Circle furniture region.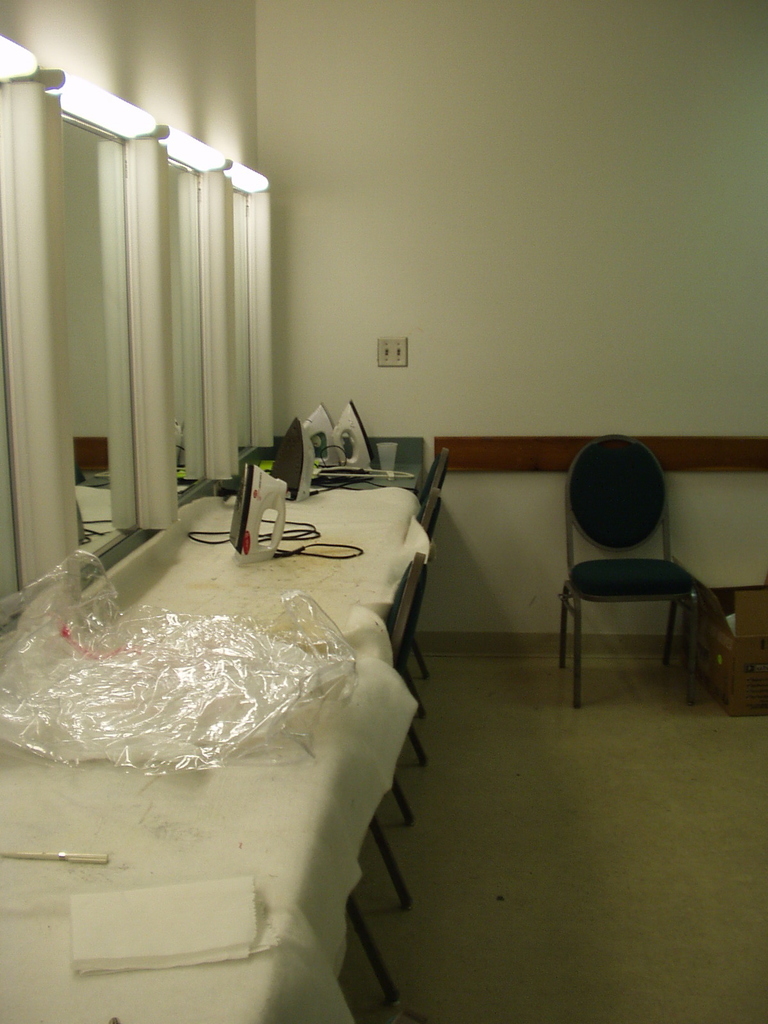
Region: (x1=416, y1=488, x2=440, y2=541).
